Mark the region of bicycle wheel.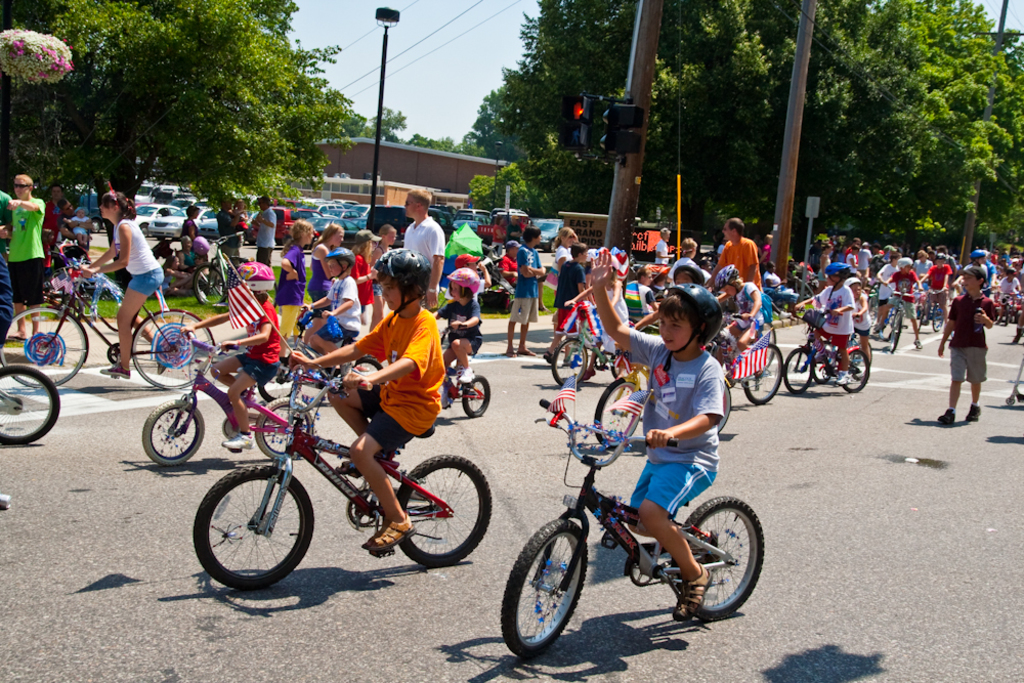
Region: rect(888, 307, 905, 349).
